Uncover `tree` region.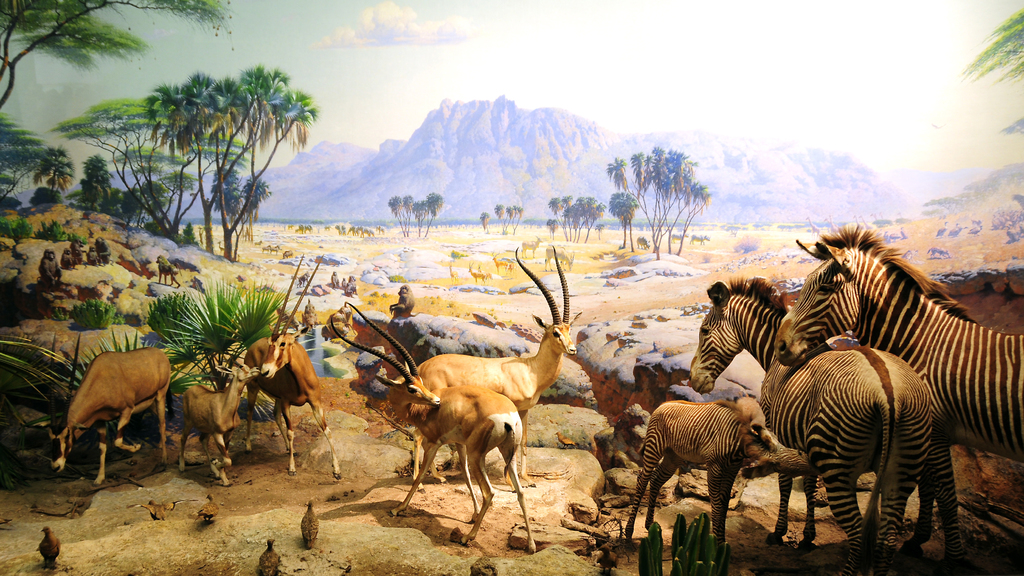
Uncovered: <bbox>947, 1, 1023, 84</bbox>.
